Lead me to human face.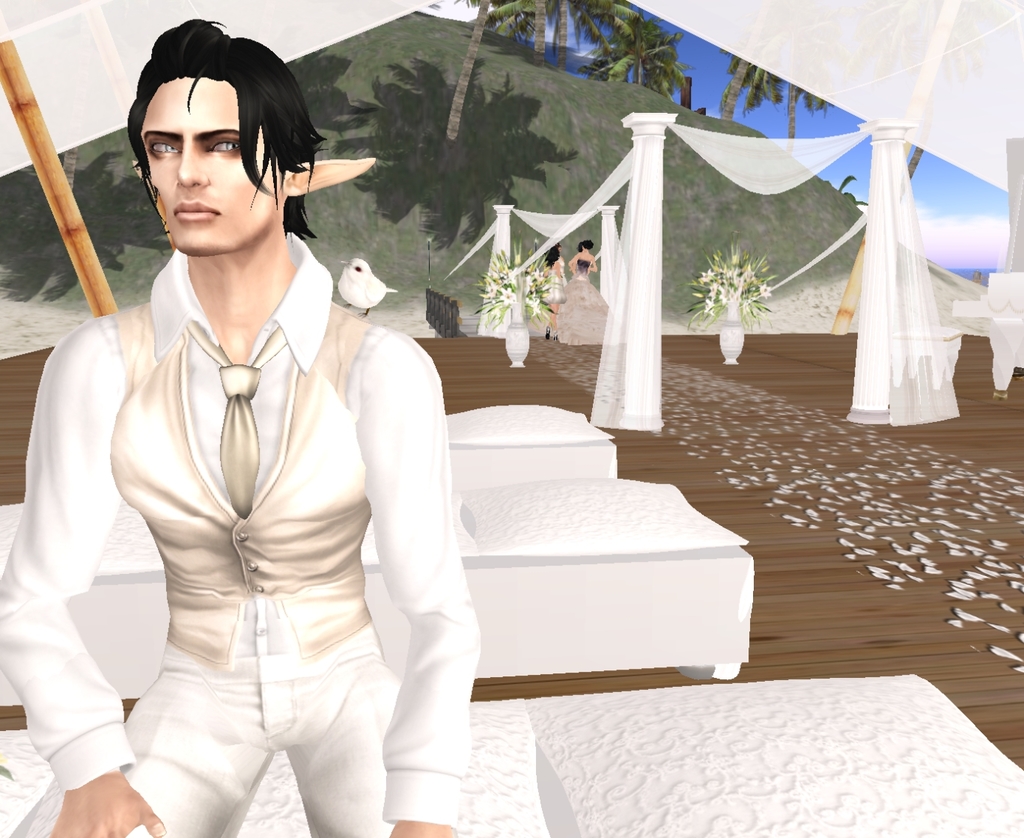
Lead to left=141, top=76, right=283, bottom=258.
